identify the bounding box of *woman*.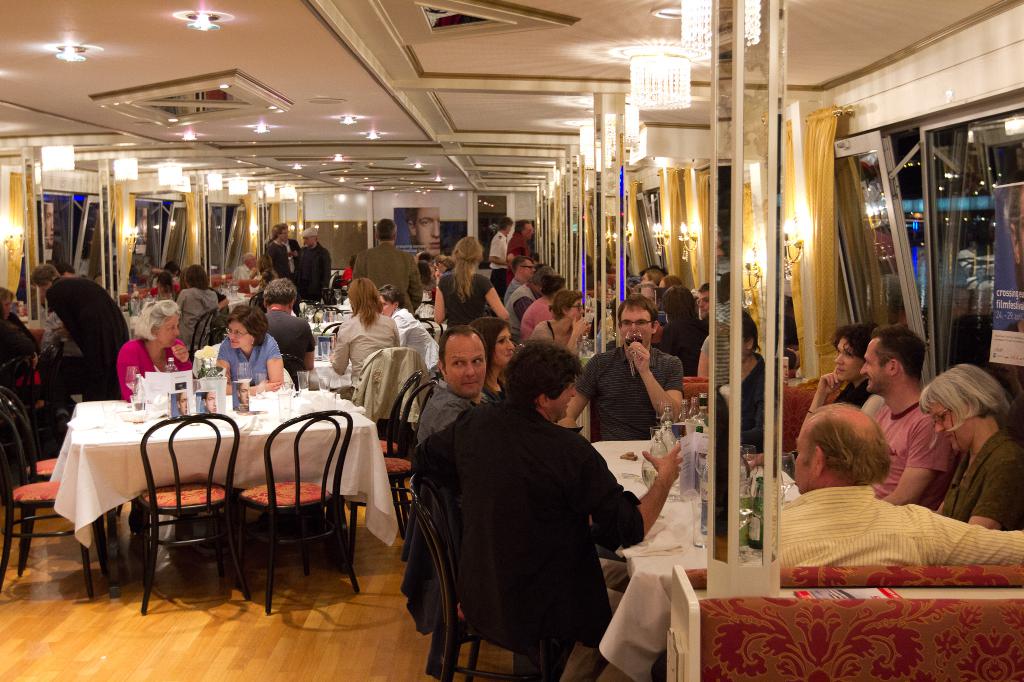
801/321/880/430.
